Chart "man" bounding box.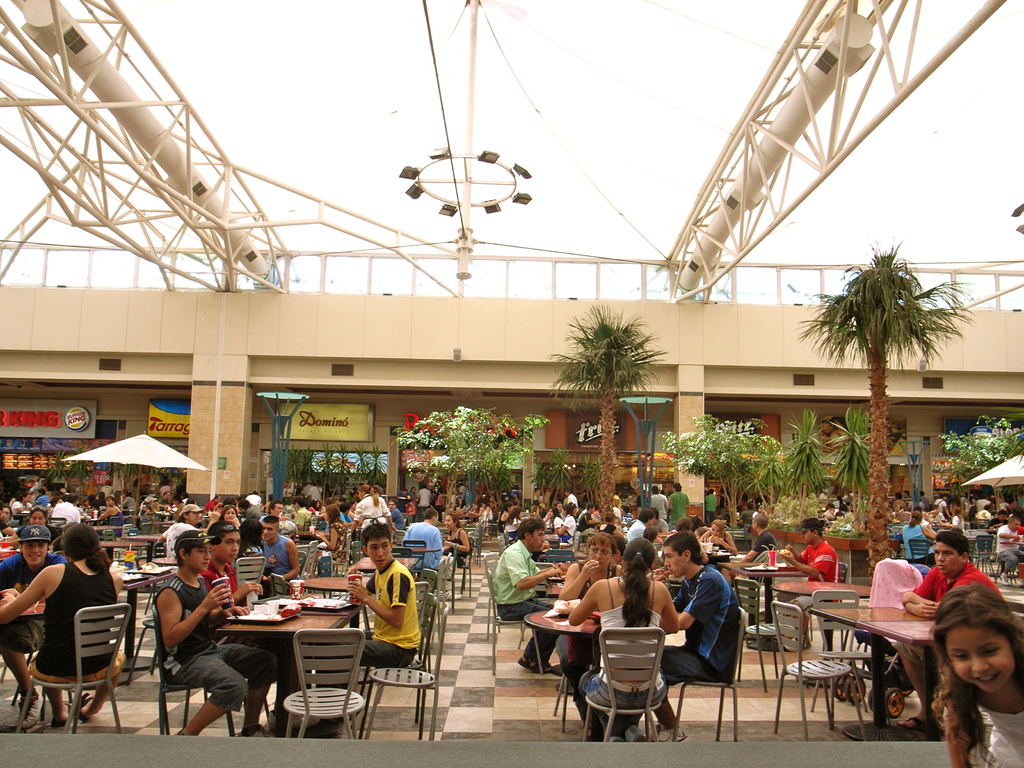
Charted: (153,529,280,736).
